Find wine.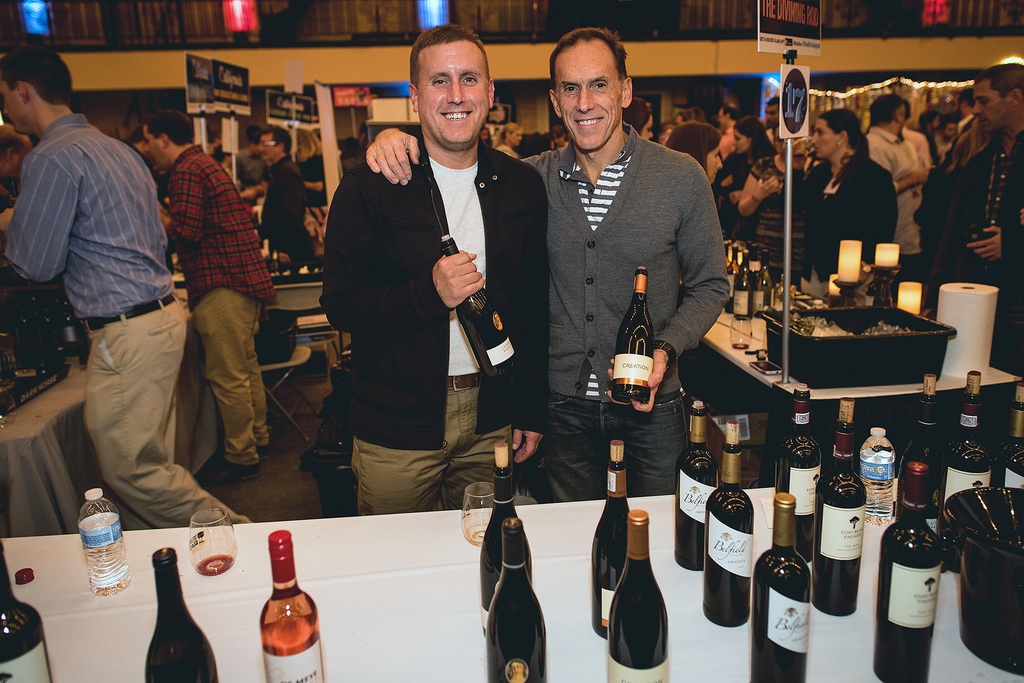
(751,493,812,682).
